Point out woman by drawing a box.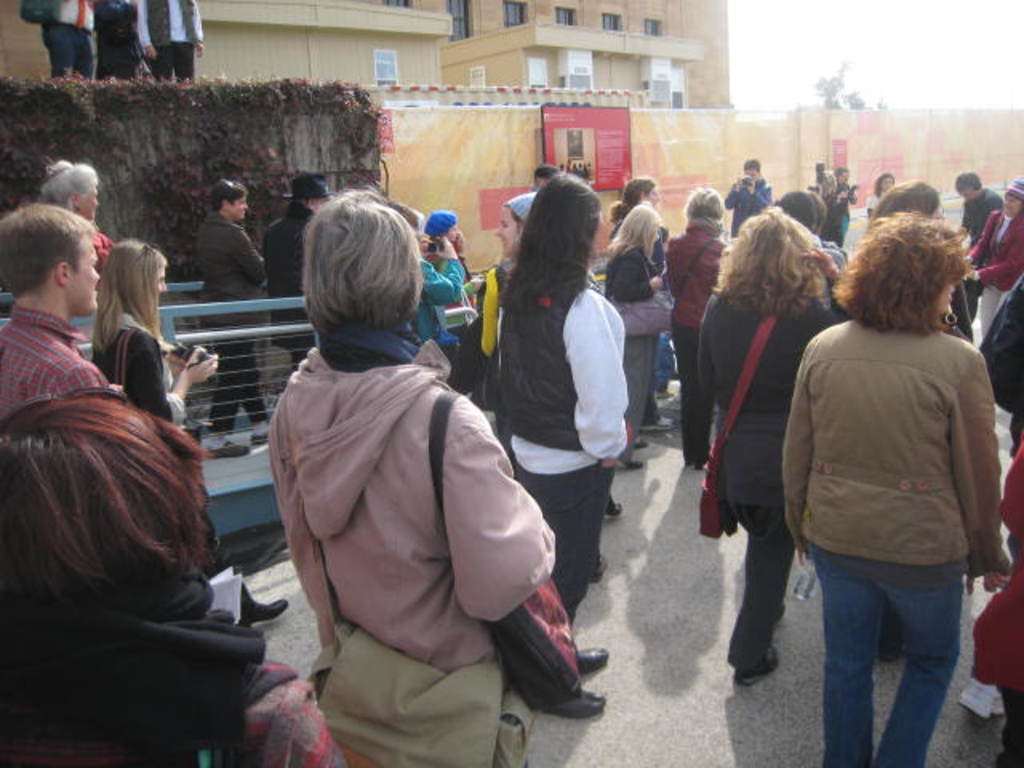
bbox=[664, 184, 739, 469].
